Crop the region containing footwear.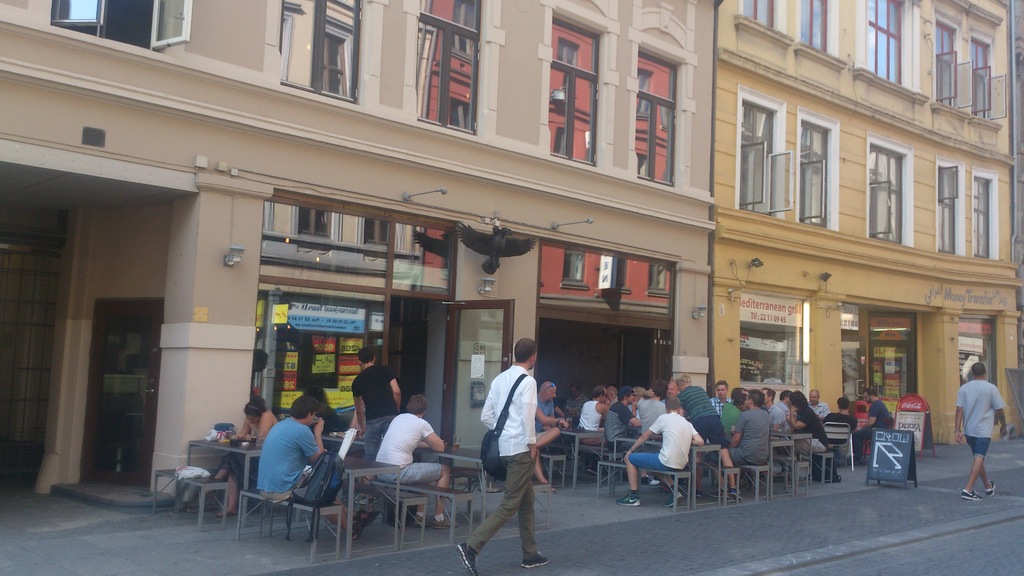
Crop region: bbox(644, 475, 660, 484).
